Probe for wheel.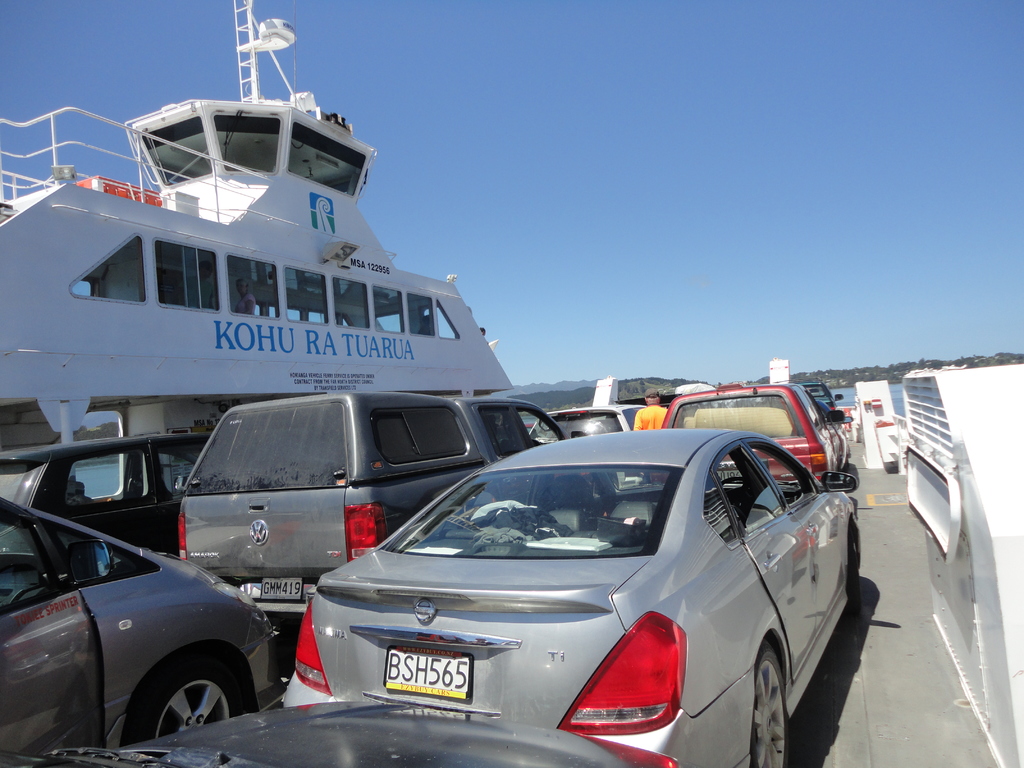
Probe result: crop(748, 637, 784, 766).
